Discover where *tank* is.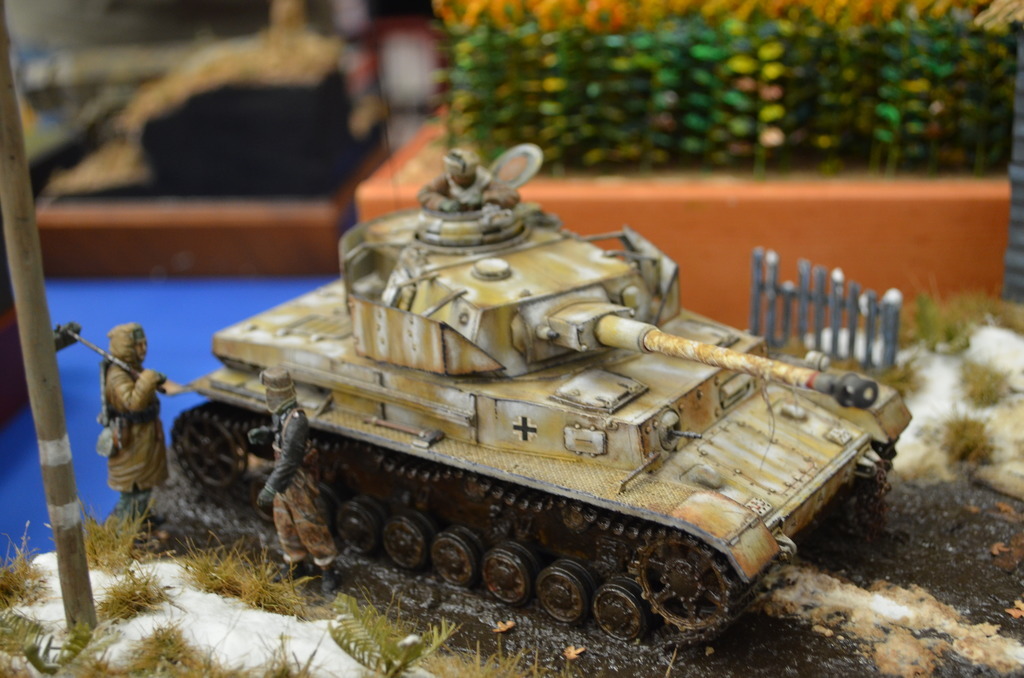
Discovered at 168,140,915,666.
